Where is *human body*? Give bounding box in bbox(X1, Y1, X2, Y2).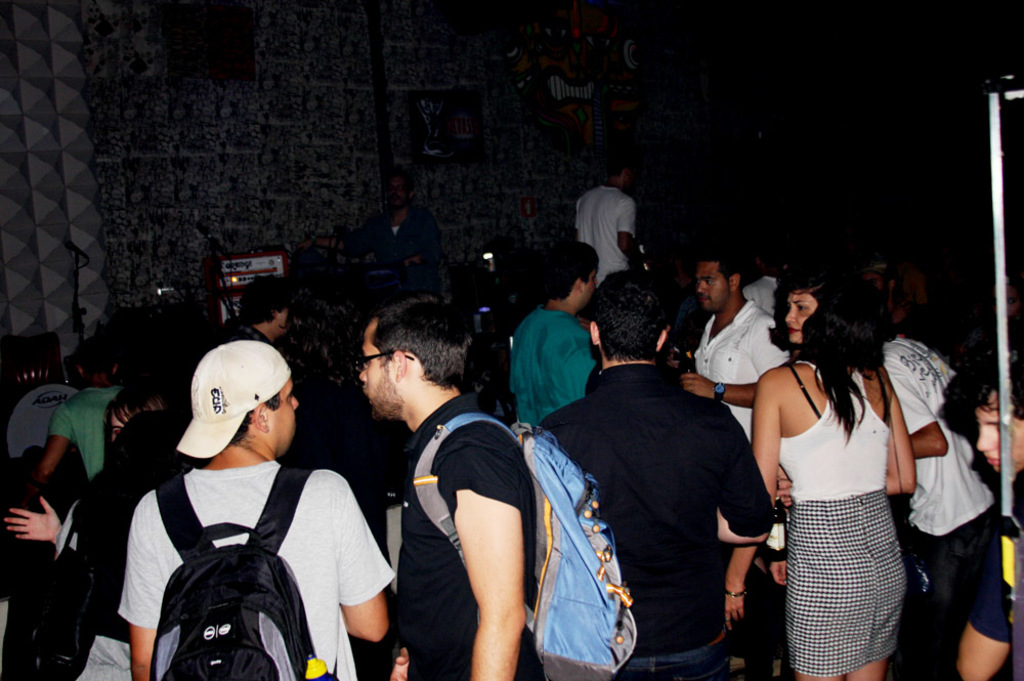
bbox(534, 272, 771, 680).
